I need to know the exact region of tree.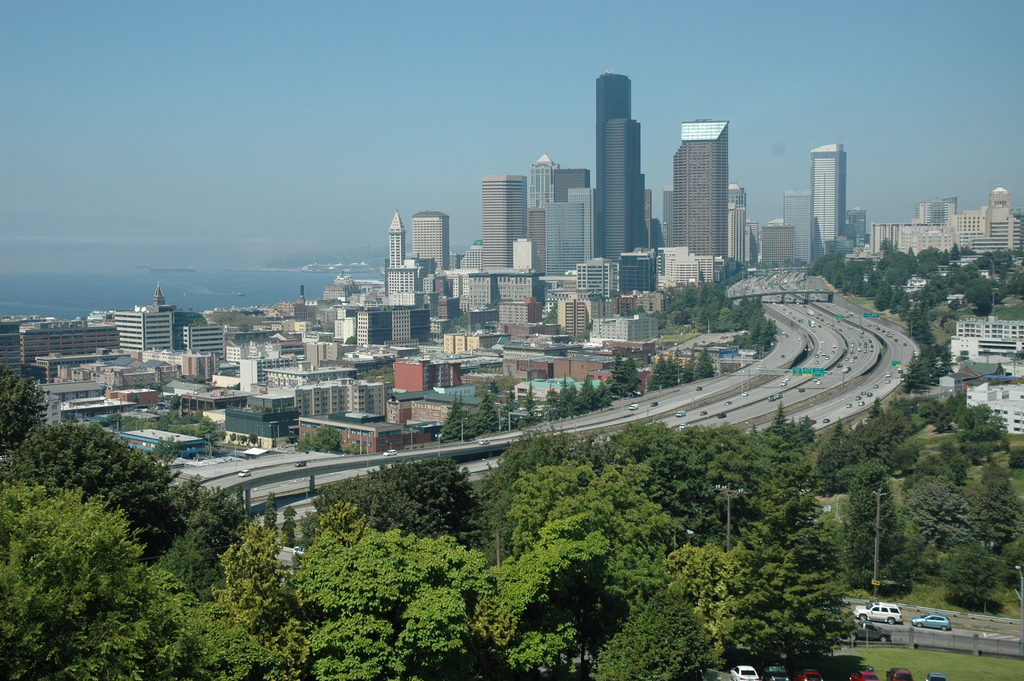
Region: x1=517 y1=380 x2=548 y2=427.
